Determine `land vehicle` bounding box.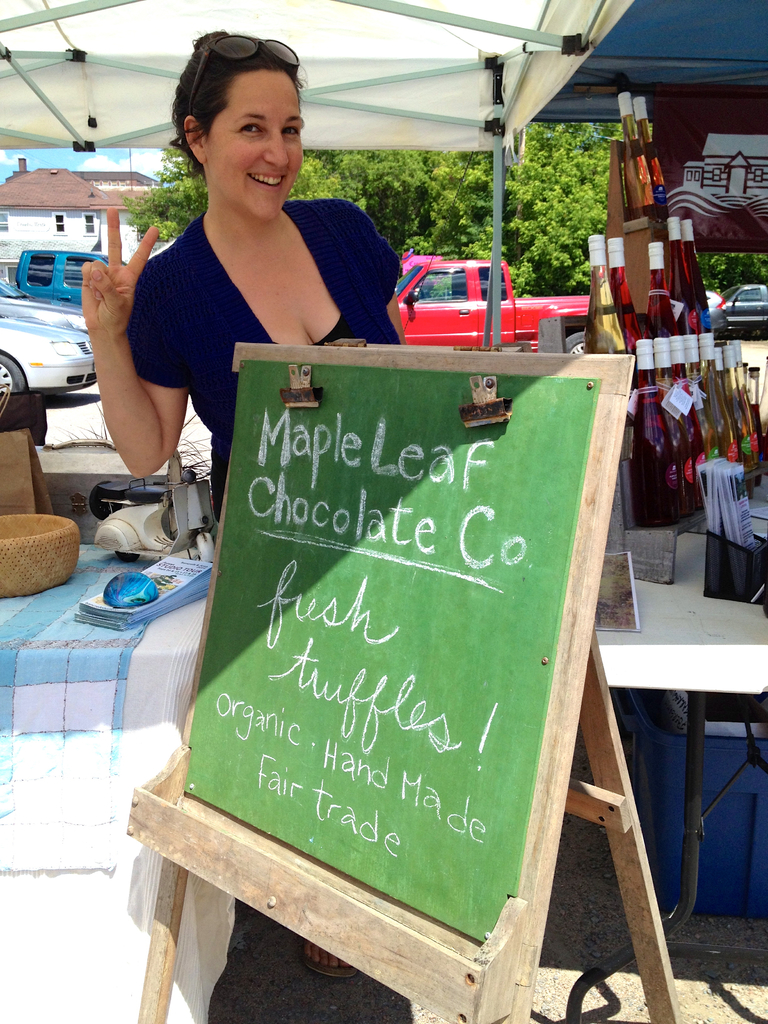
Determined: 709, 294, 728, 329.
